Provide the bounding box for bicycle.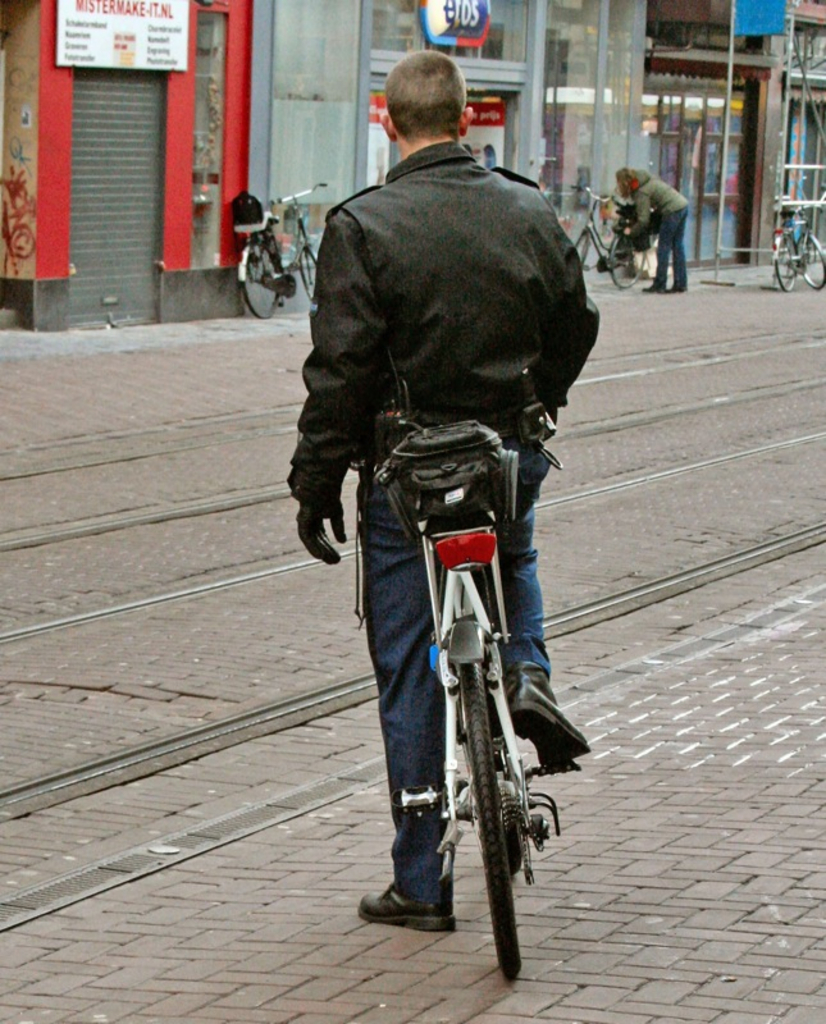
<region>233, 182, 321, 317</region>.
